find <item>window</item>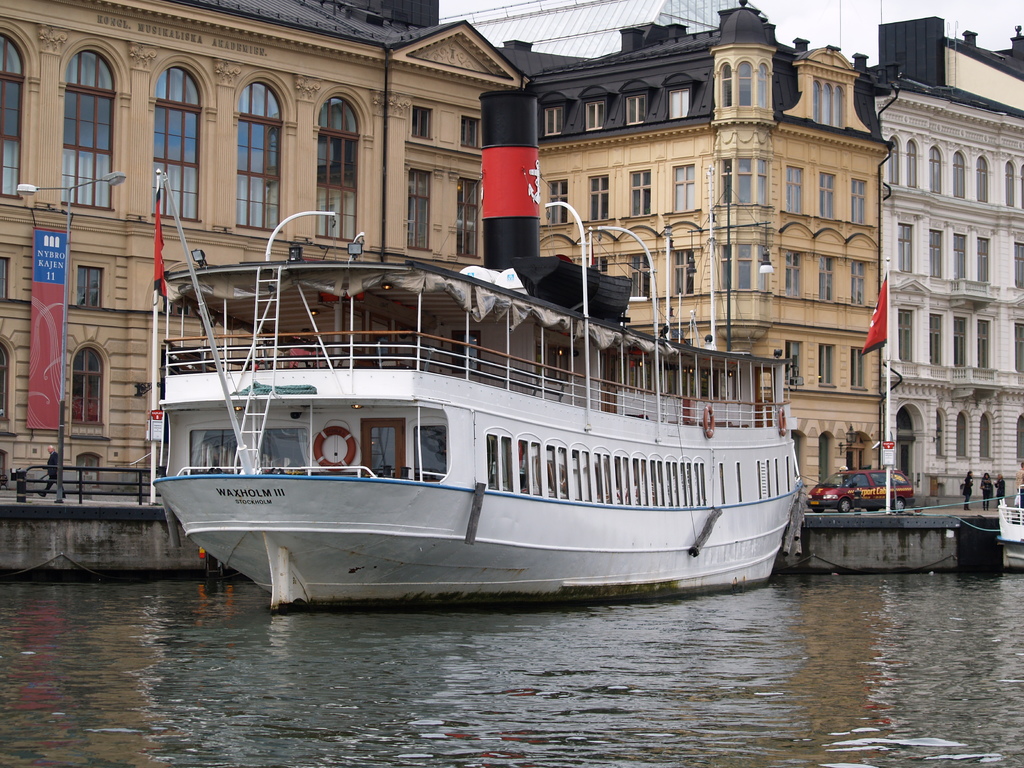
rect(583, 100, 604, 131)
